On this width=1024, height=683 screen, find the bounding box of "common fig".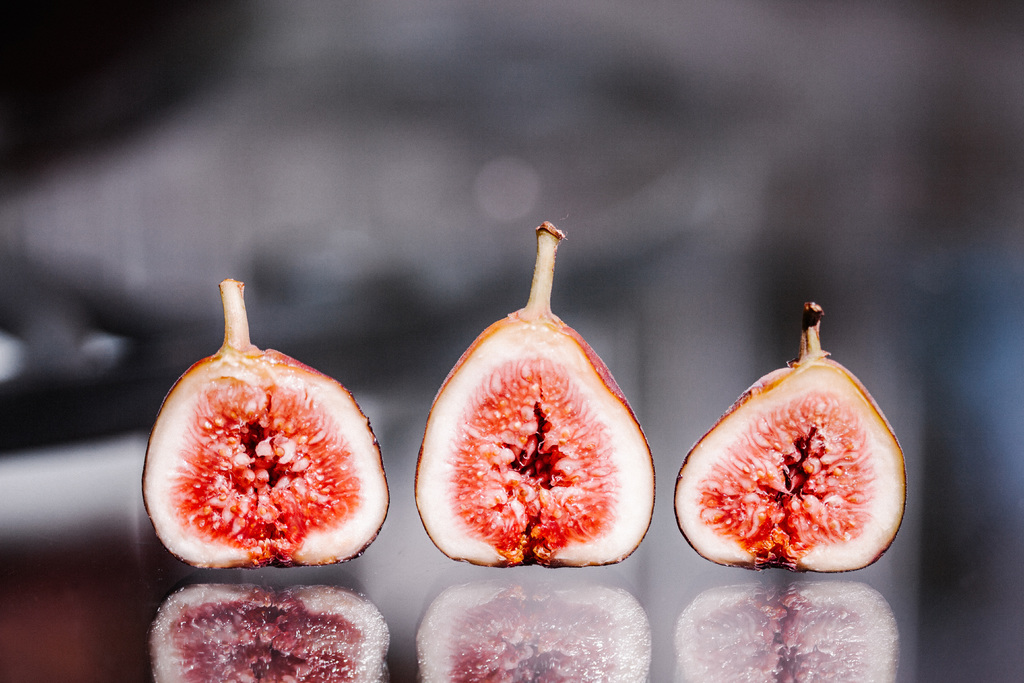
Bounding box: 148:584:390:682.
